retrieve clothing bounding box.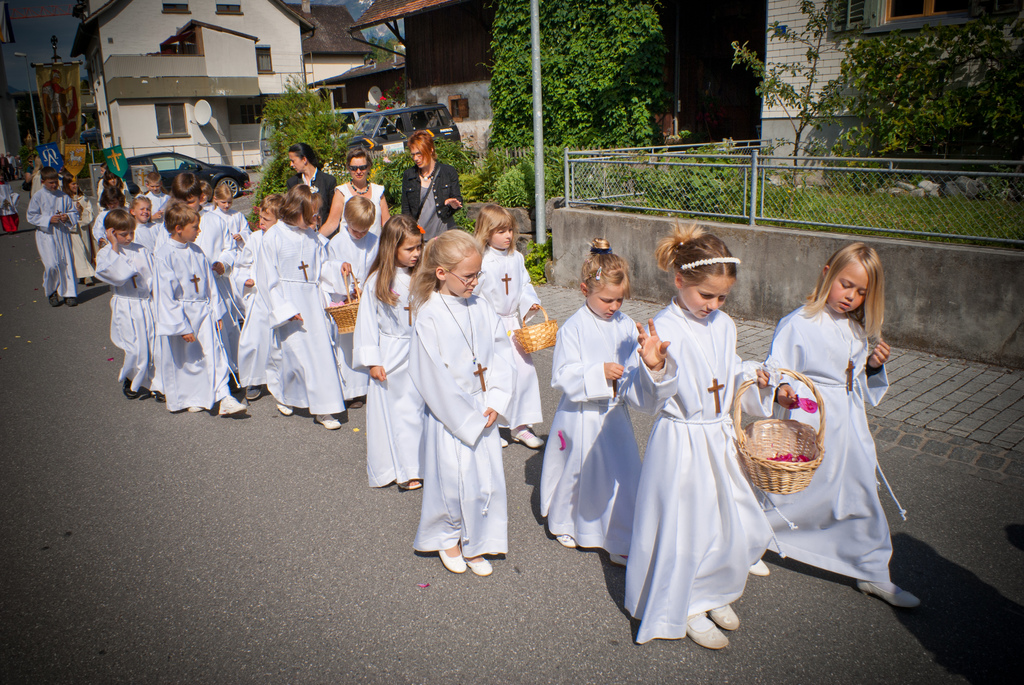
Bounding box: 330 228 384 407.
